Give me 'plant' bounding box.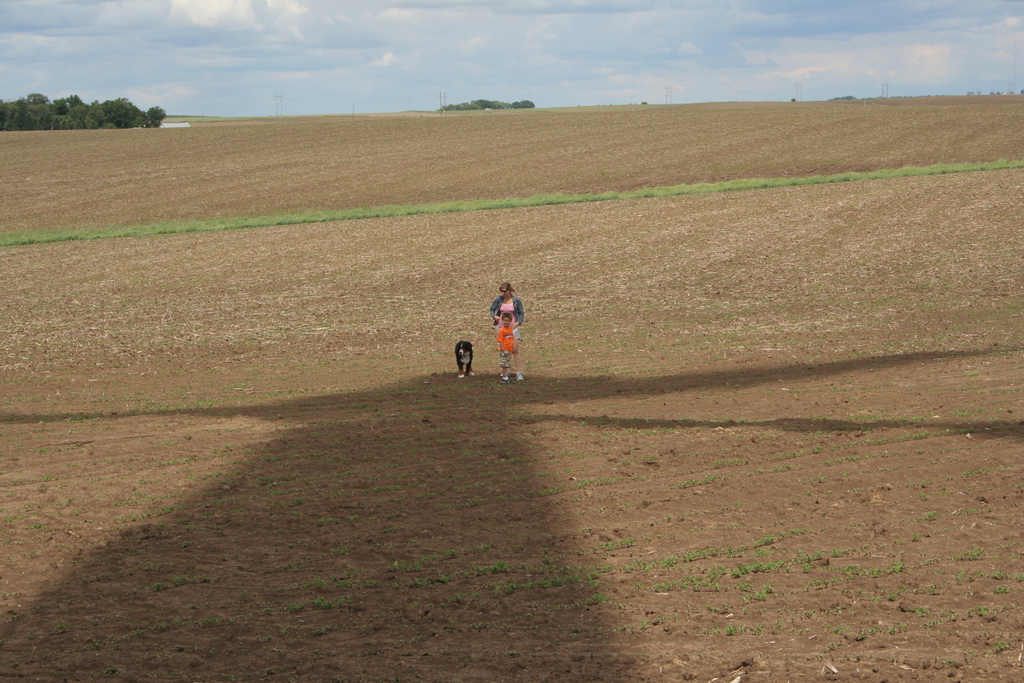
{"left": 744, "top": 418, "right": 766, "bottom": 425}.
